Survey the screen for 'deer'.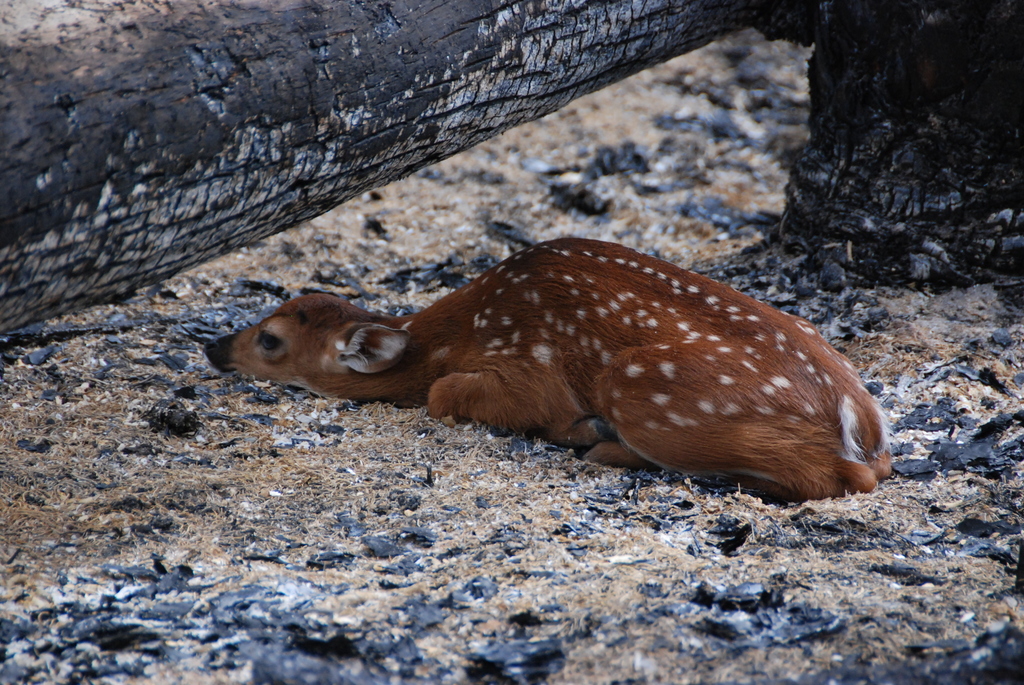
Survey found: [198,238,888,485].
